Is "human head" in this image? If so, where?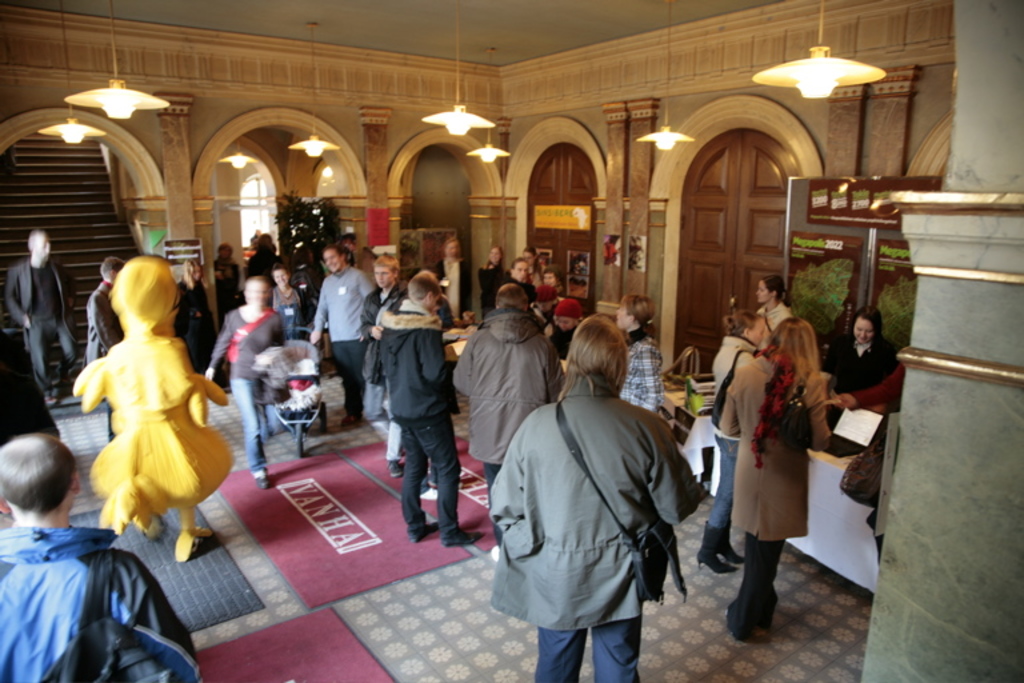
Yes, at (551,299,585,332).
